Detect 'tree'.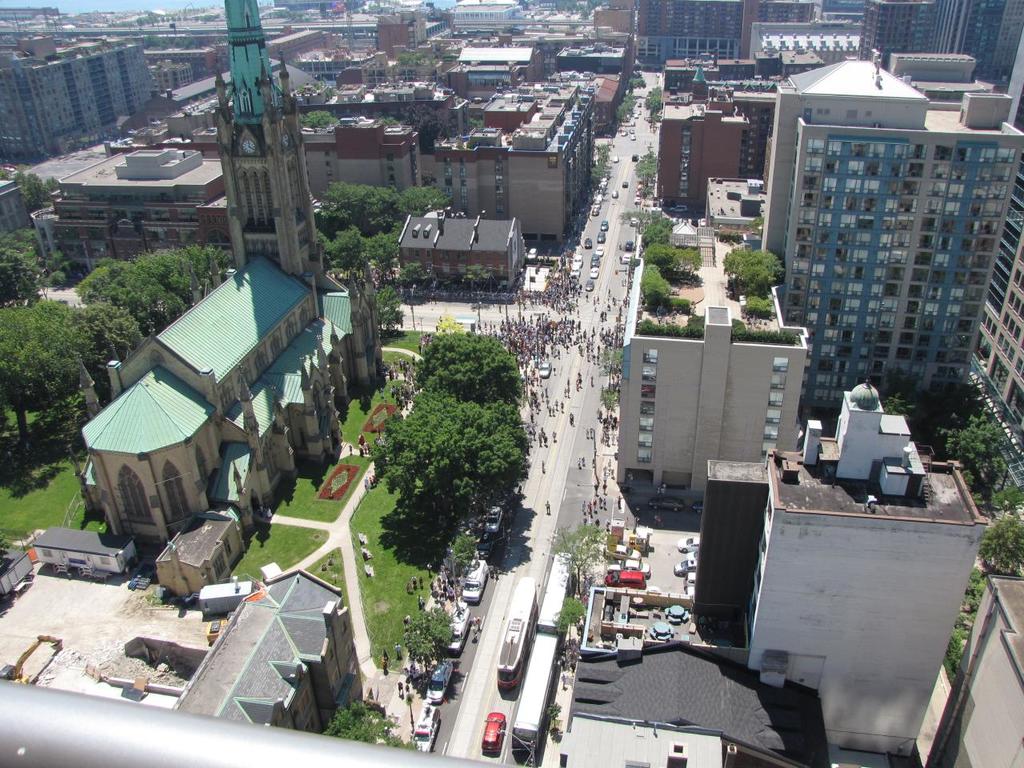
Detected at 138,31,202,49.
